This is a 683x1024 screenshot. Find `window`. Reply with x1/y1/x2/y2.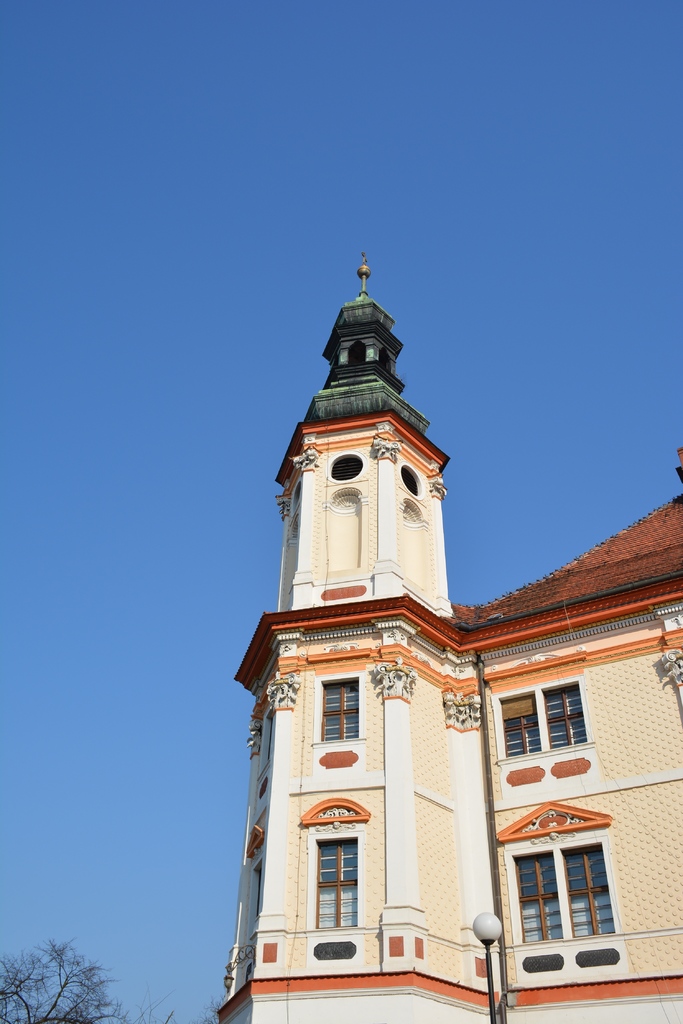
399/463/423/499.
